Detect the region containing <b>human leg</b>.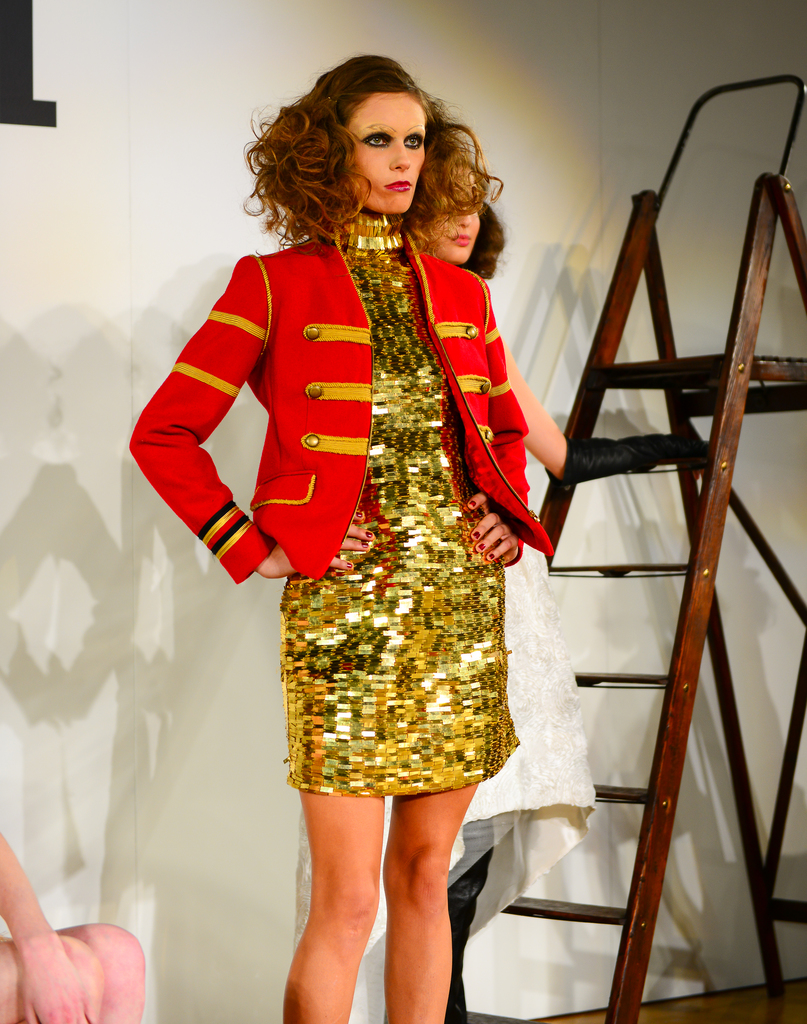
bbox=[279, 788, 390, 1023].
